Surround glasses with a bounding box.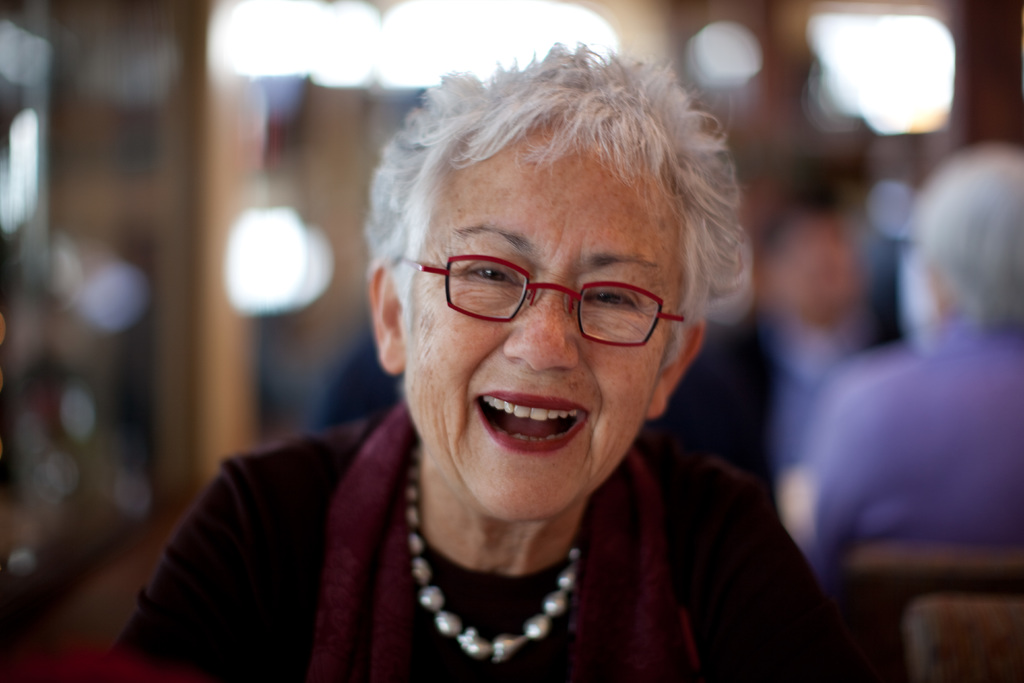
locate(404, 242, 698, 343).
